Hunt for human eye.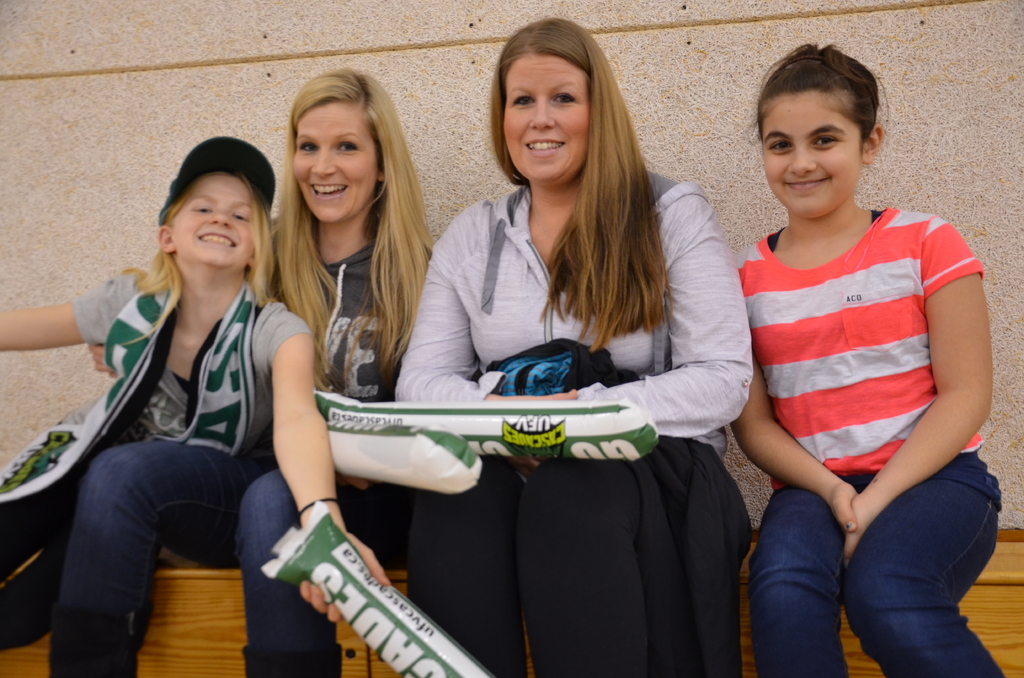
Hunted down at 294,141,320,155.
